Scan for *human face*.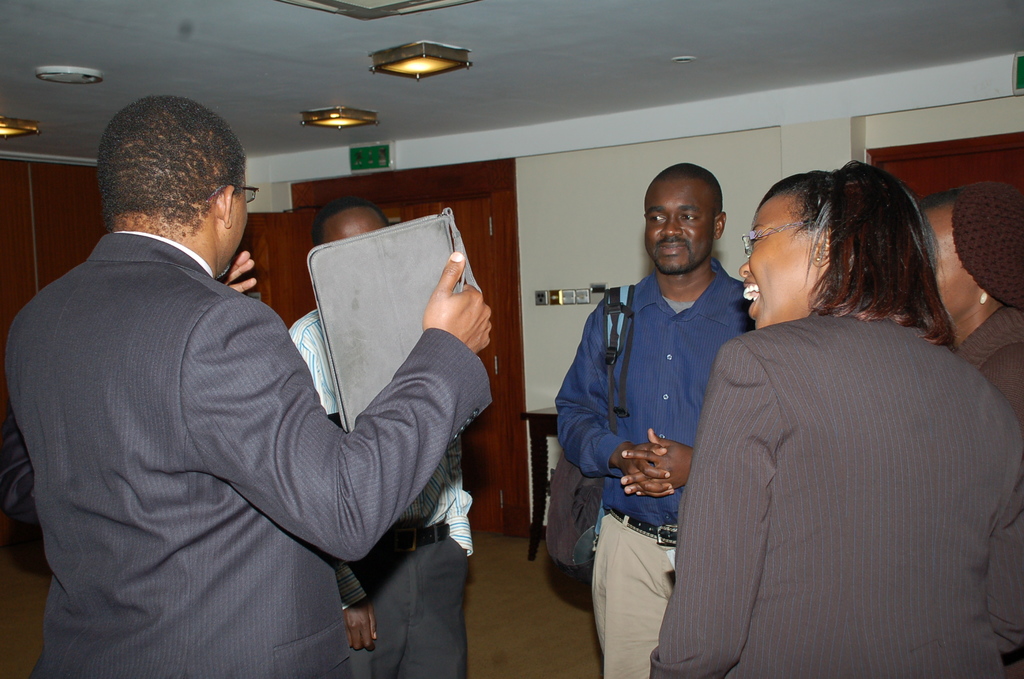
Scan result: (x1=735, y1=197, x2=815, y2=331).
